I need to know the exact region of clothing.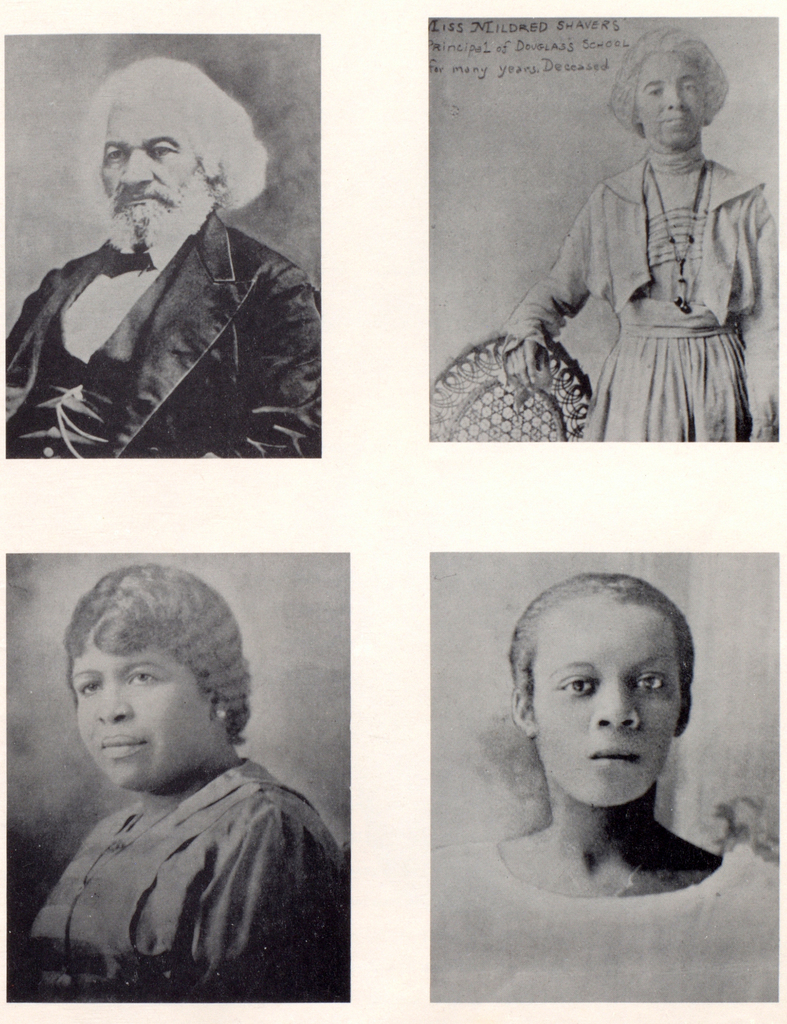
Region: BBox(24, 717, 331, 962).
